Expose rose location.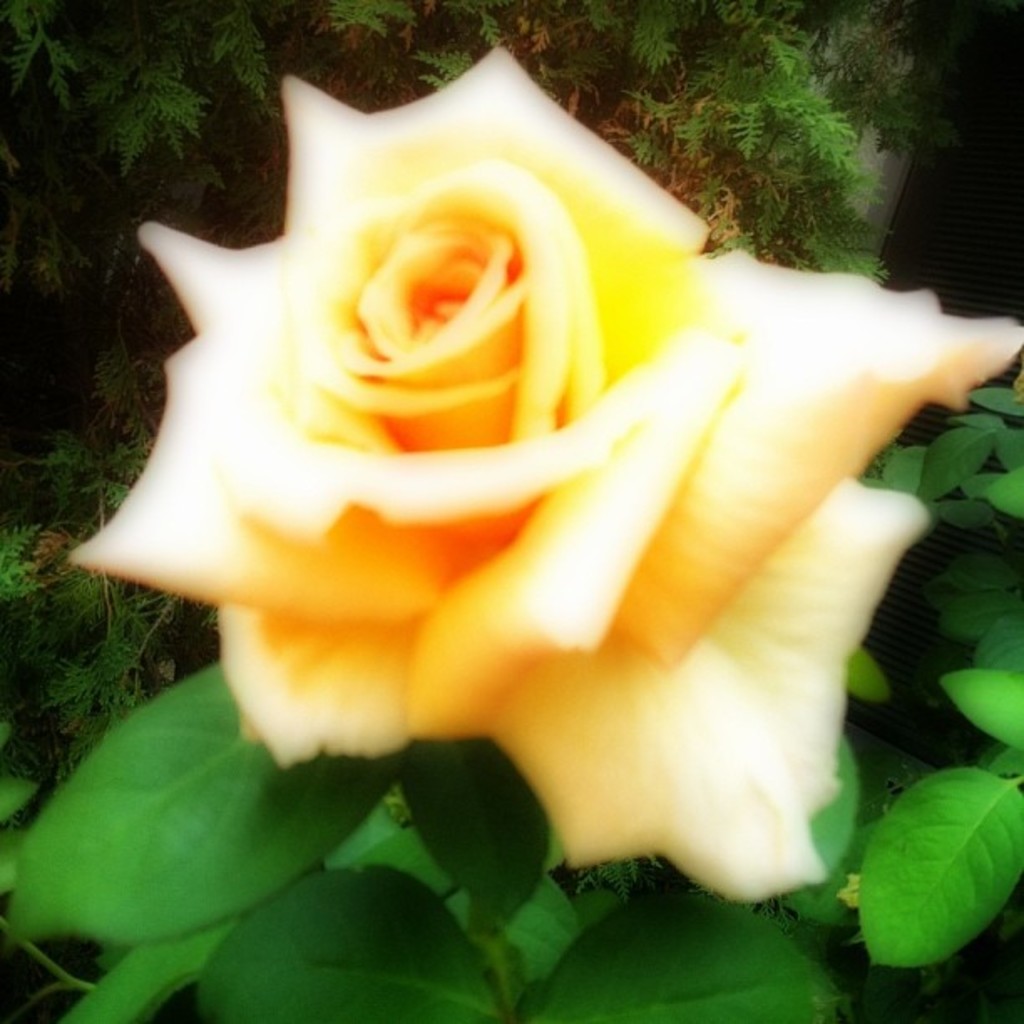
Exposed at bbox(59, 40, 1022, 909).
